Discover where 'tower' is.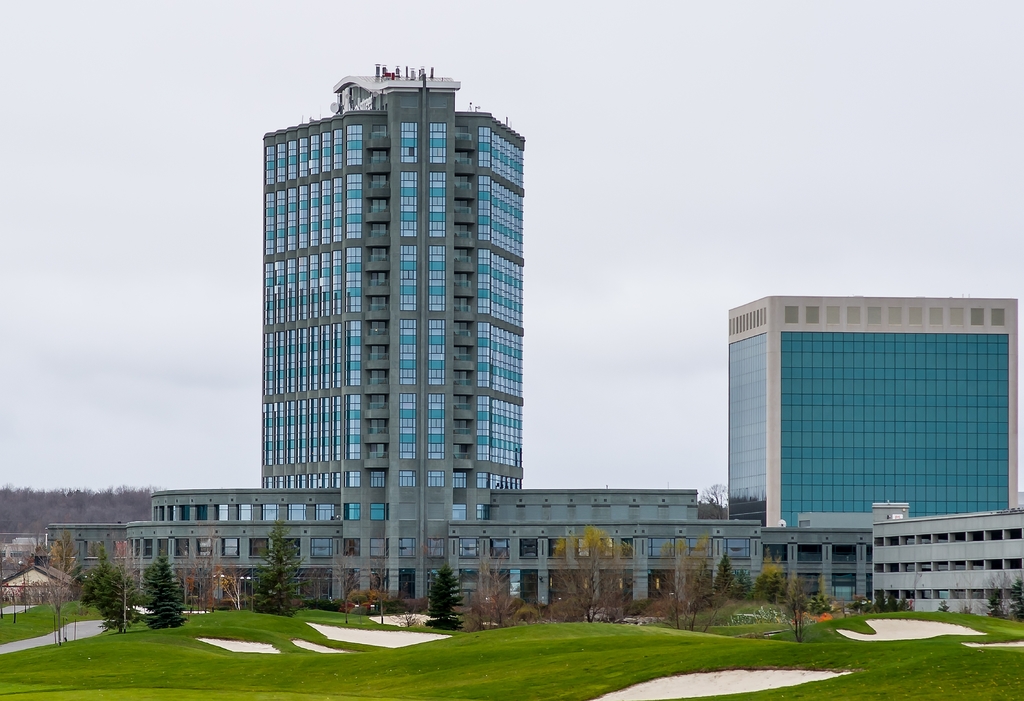
Discovered at box=[259, 60, 531, 518].
